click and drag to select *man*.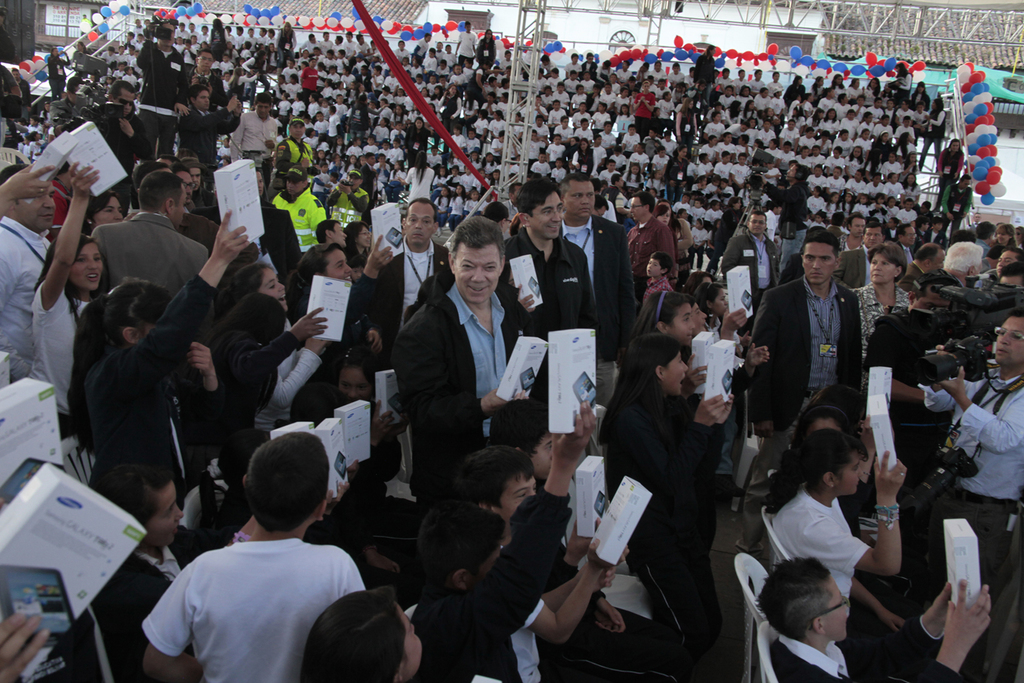
Selection: detection(378, 200, 447, 351).
